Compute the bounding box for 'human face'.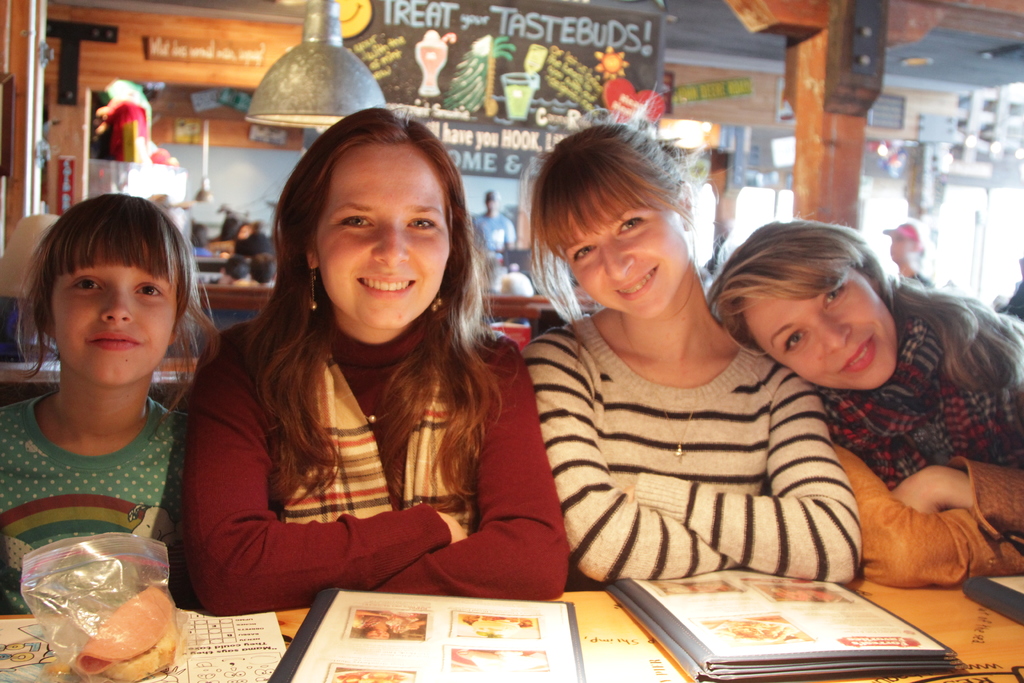
x1=742, y1=262, x2=897, y2=392.
